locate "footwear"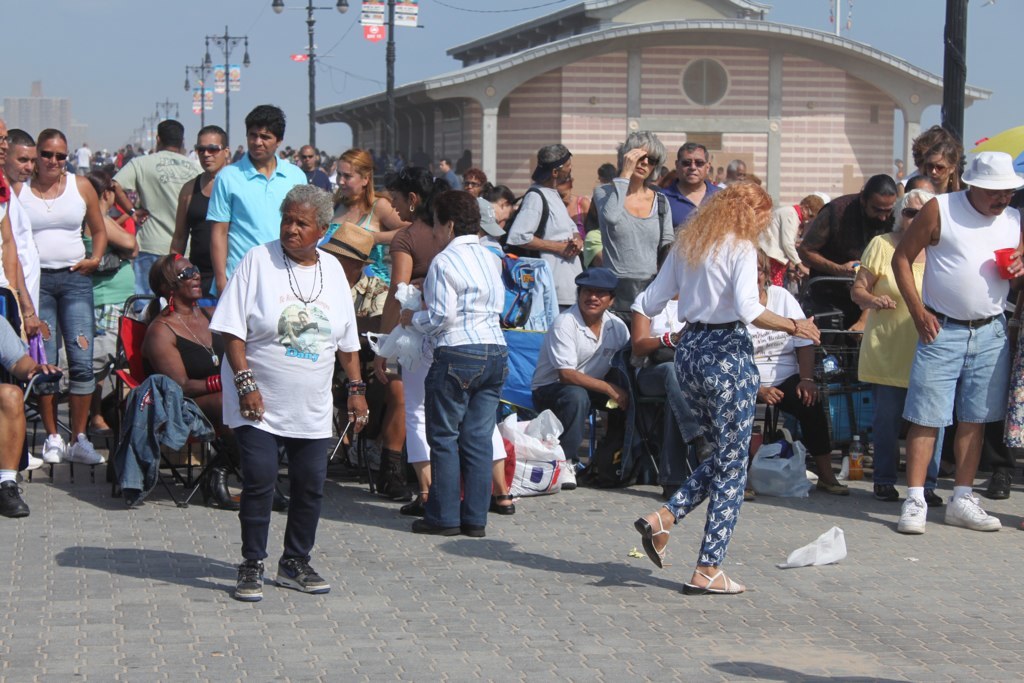
(x1=872, y1=480, x2=896, y2=498)
